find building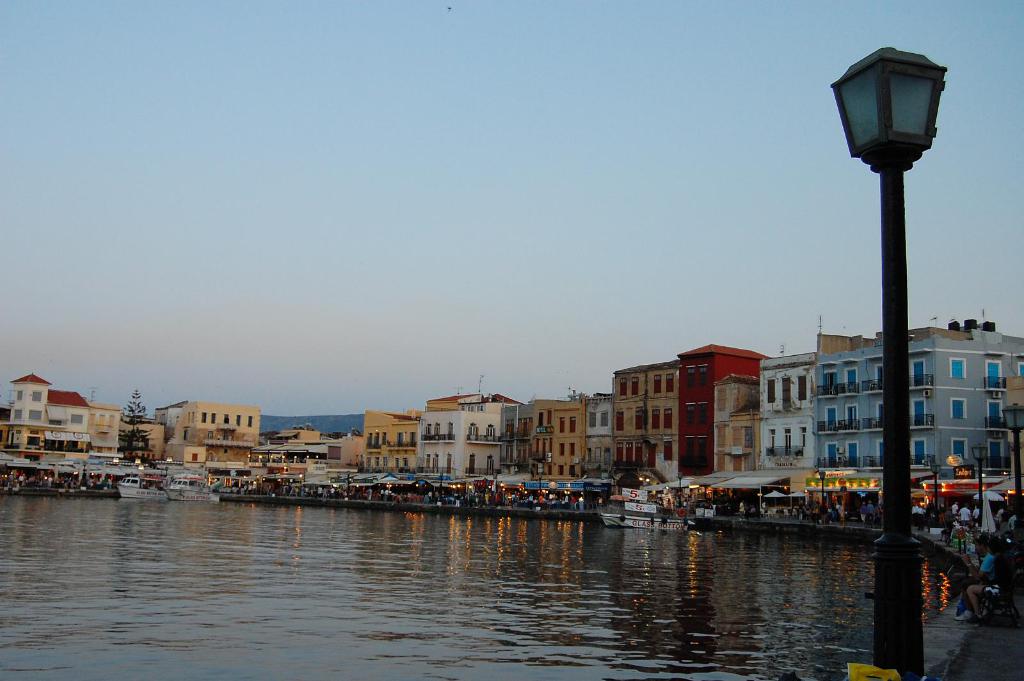
{"x1": 173, "y1": 403, "x2": 262, "y2": 465}
